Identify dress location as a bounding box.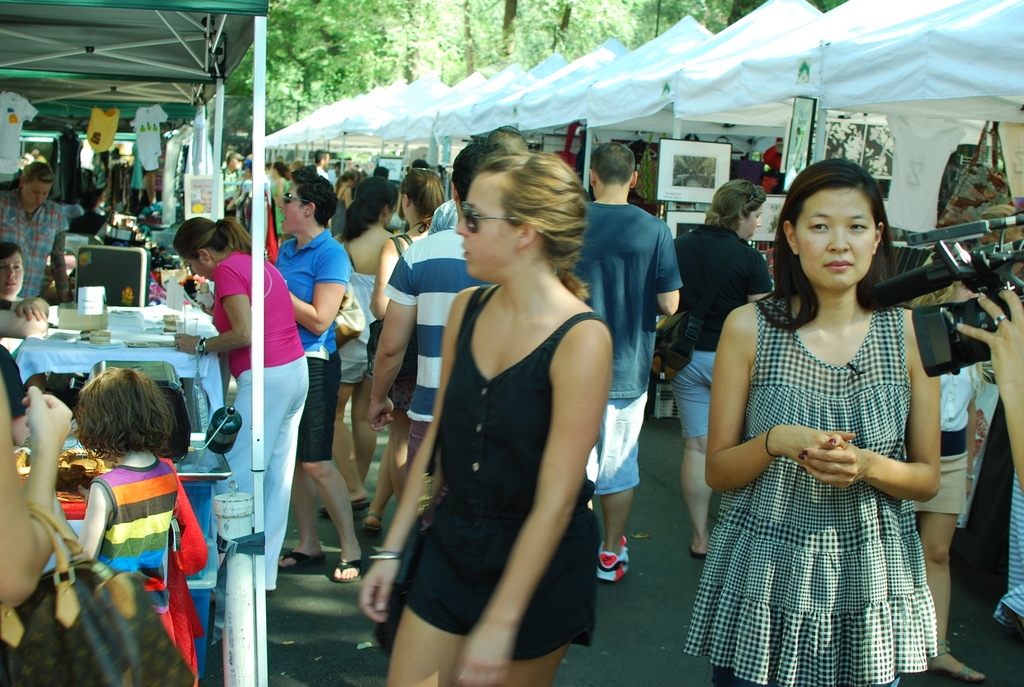
select_region(686, 294, 938, 686).
